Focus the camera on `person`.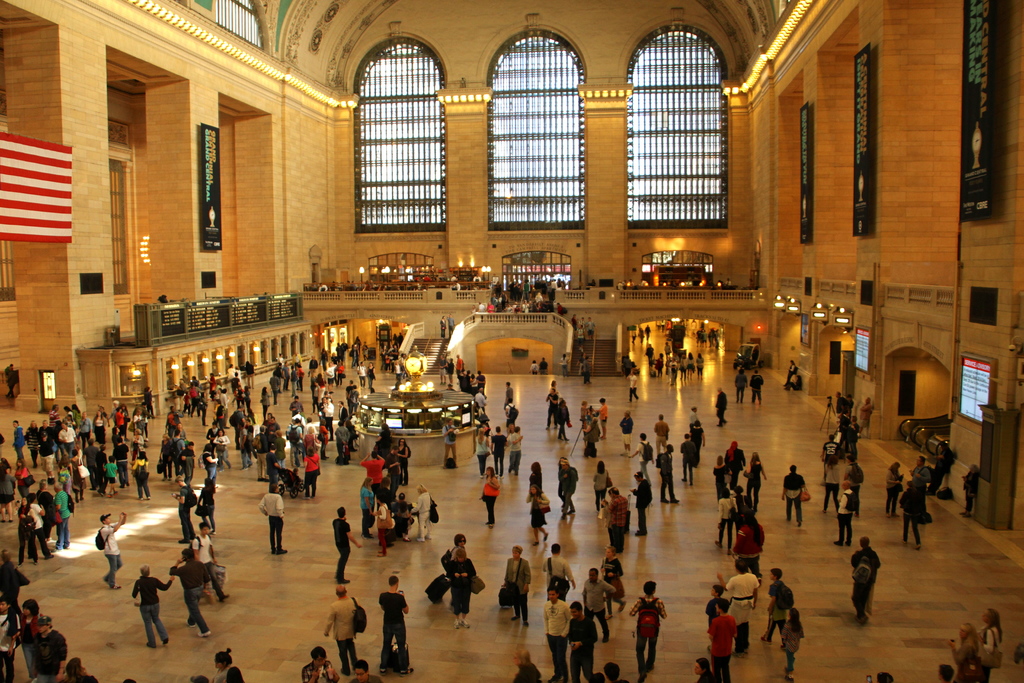
Focus region: {"x1": 447, "y1": 535, "x2": 468, "y2": 611}.
